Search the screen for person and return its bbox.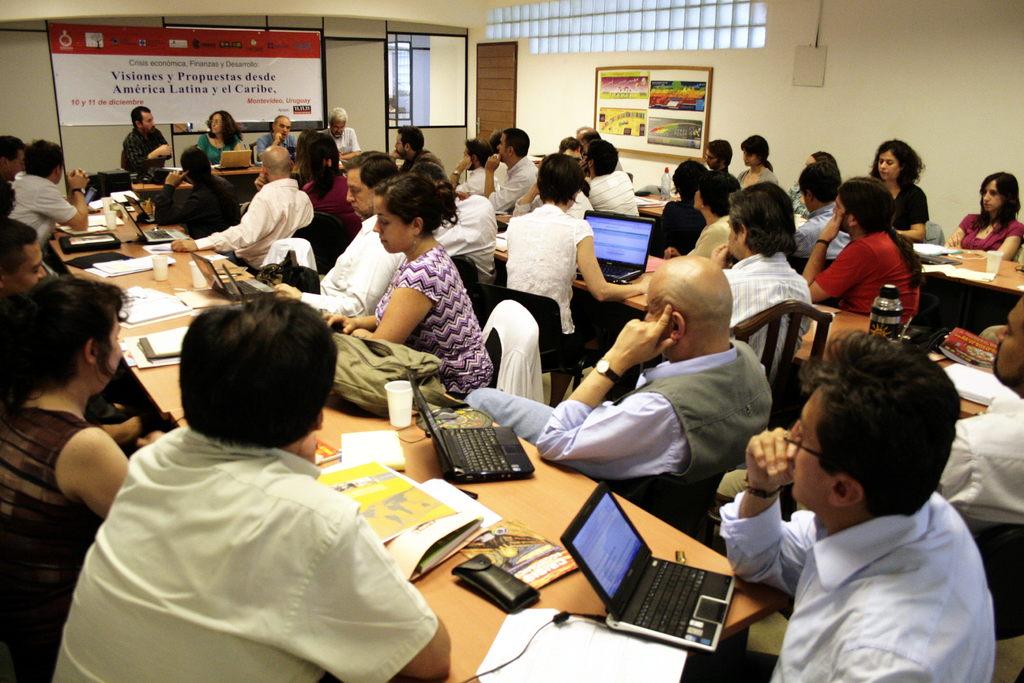
Found: (x1=0, y1=173, x2=18, y2=223).
